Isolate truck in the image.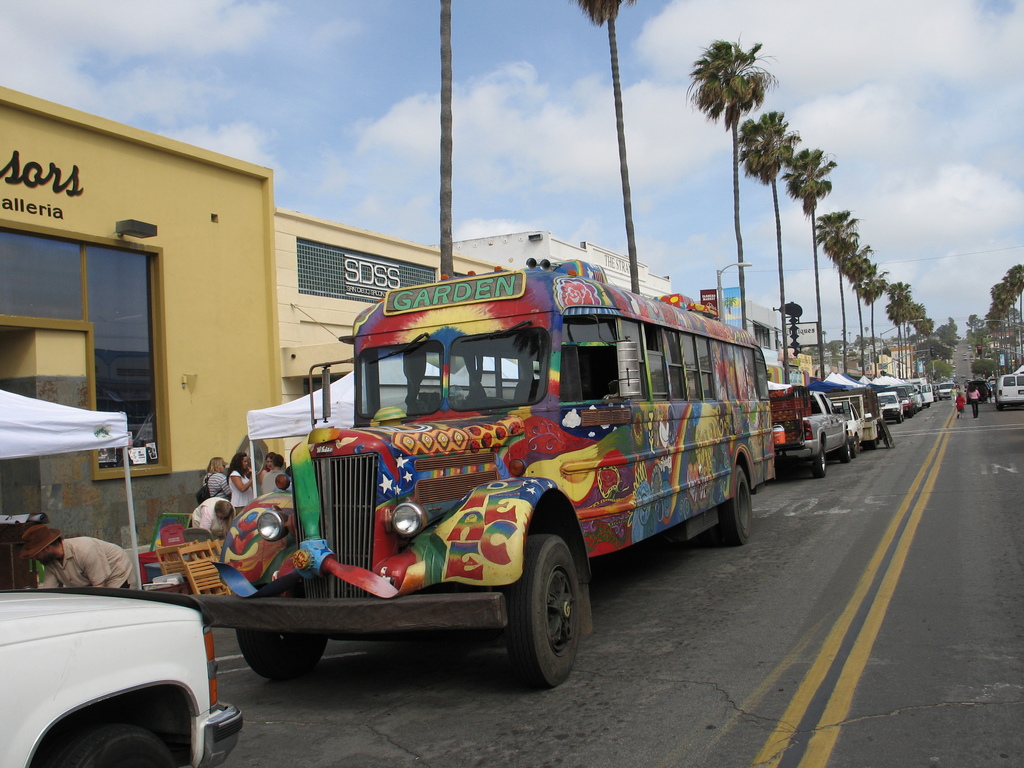
Isolated region: x1=824, y1=383, x2=883, y2=456.
